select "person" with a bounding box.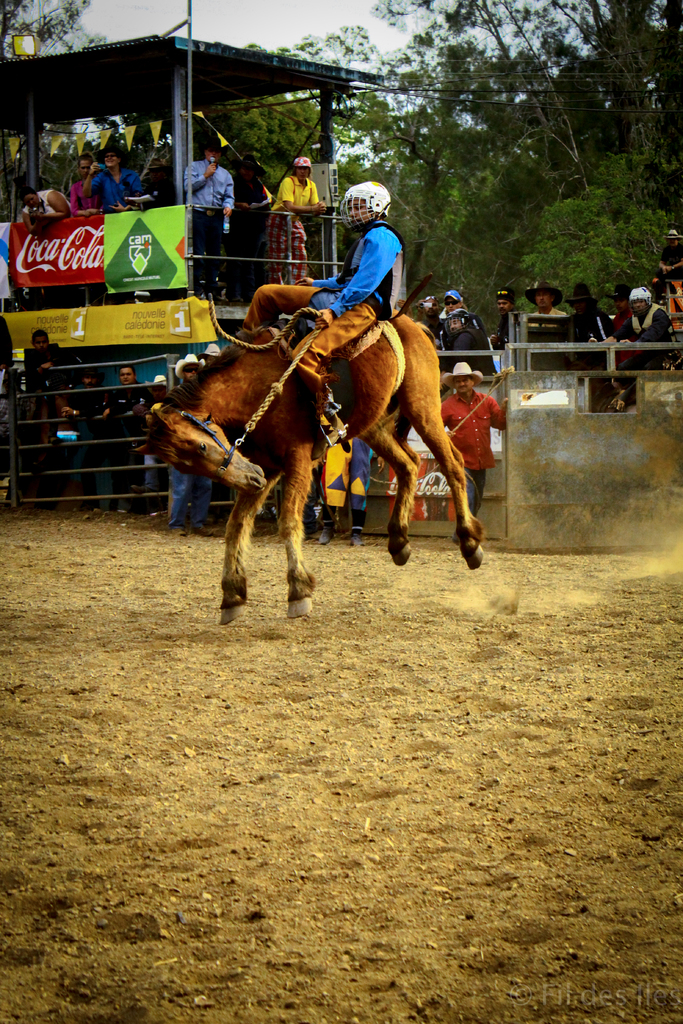
245 188 432 333.
